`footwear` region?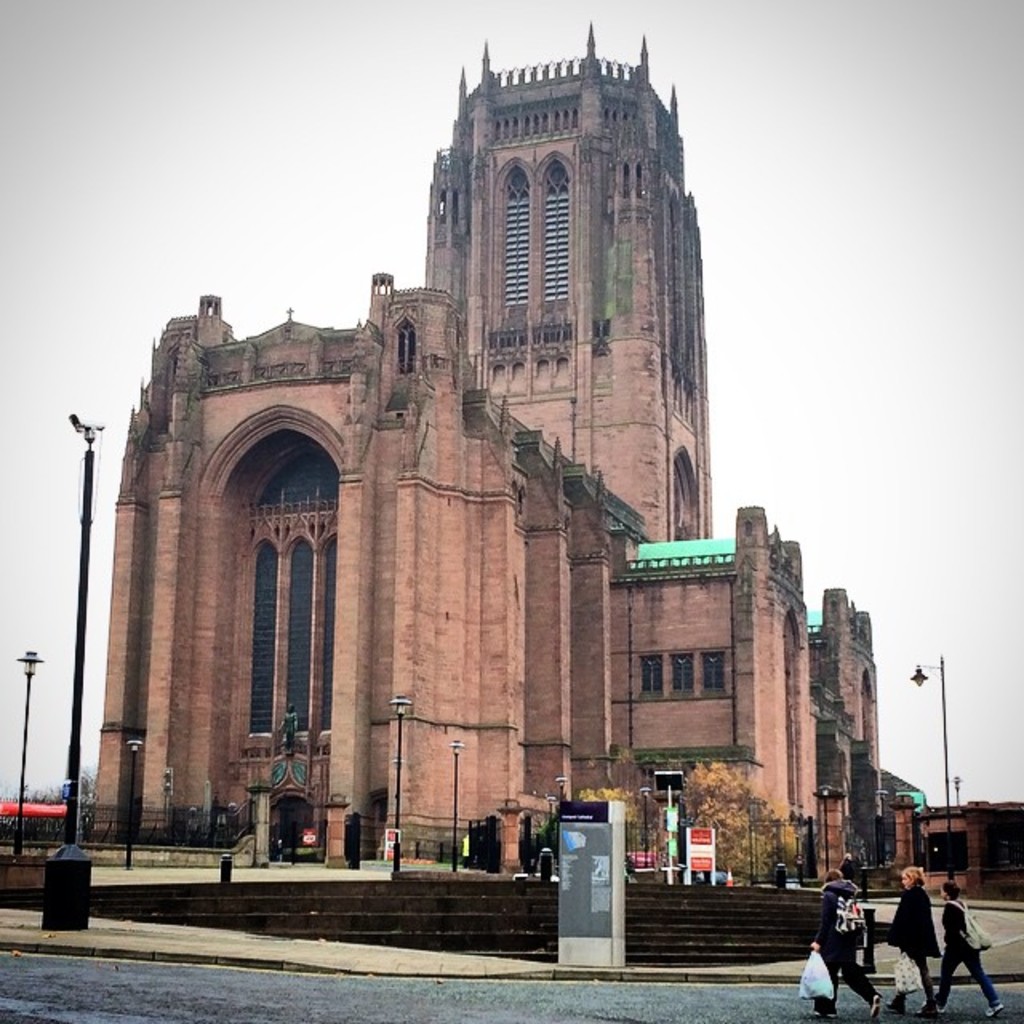
869:992:880:1019
